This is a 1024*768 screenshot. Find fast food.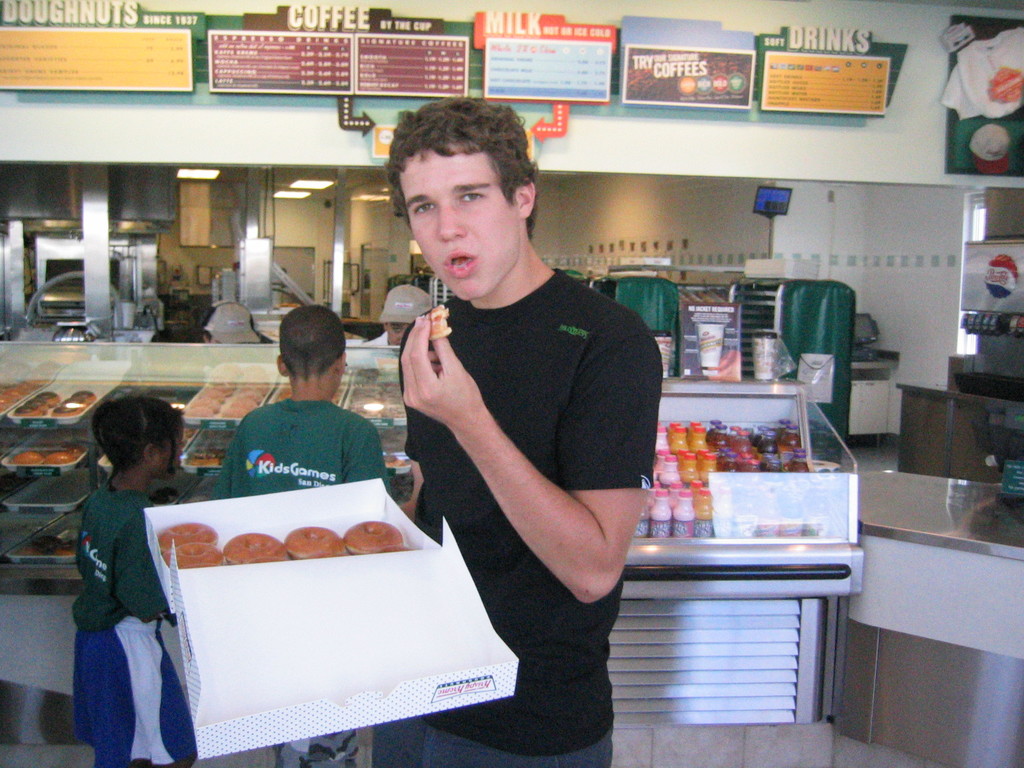
Bounding box: <box>50,404,80,416</box>.
